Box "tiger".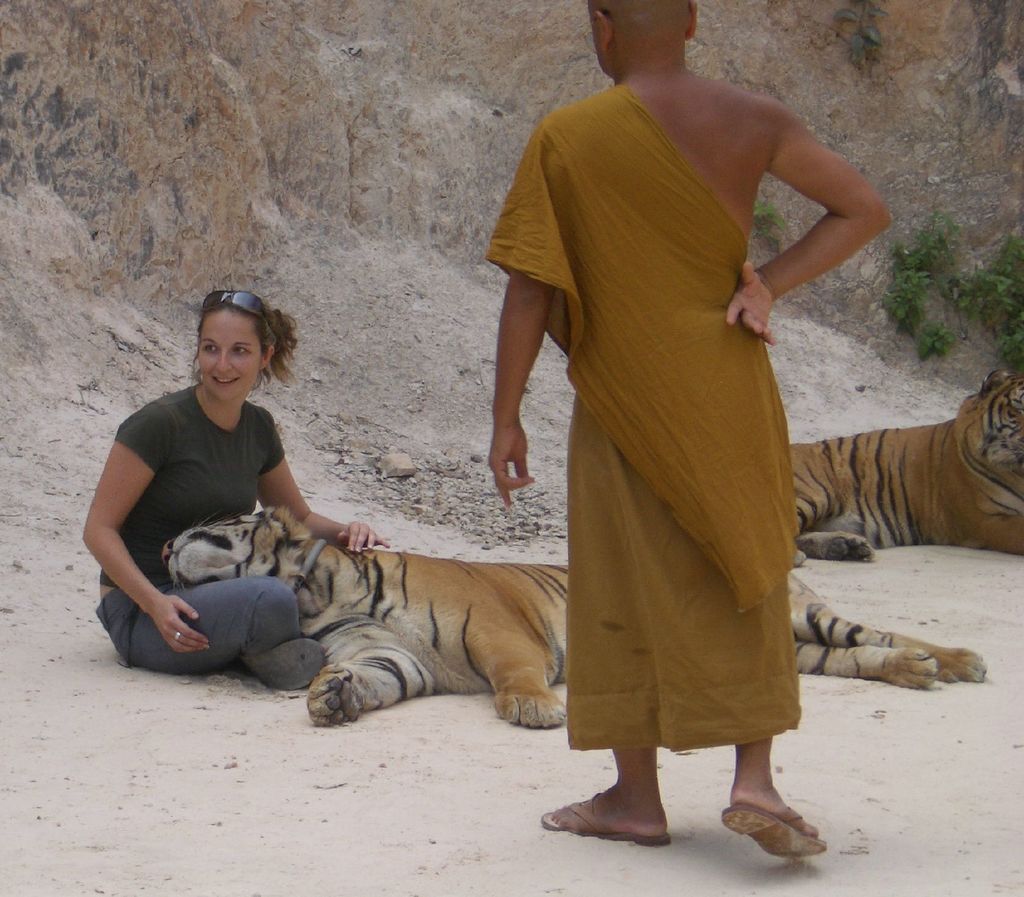
rect(769, 369, 1023, 566).
